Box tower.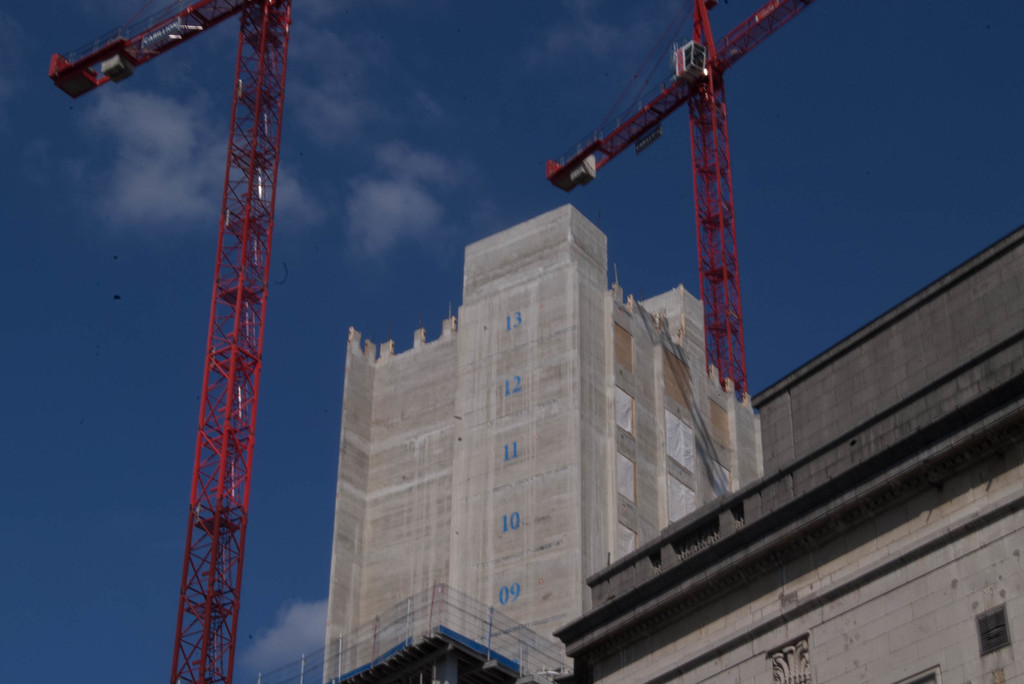
locate(321, 202, 762, 683).
